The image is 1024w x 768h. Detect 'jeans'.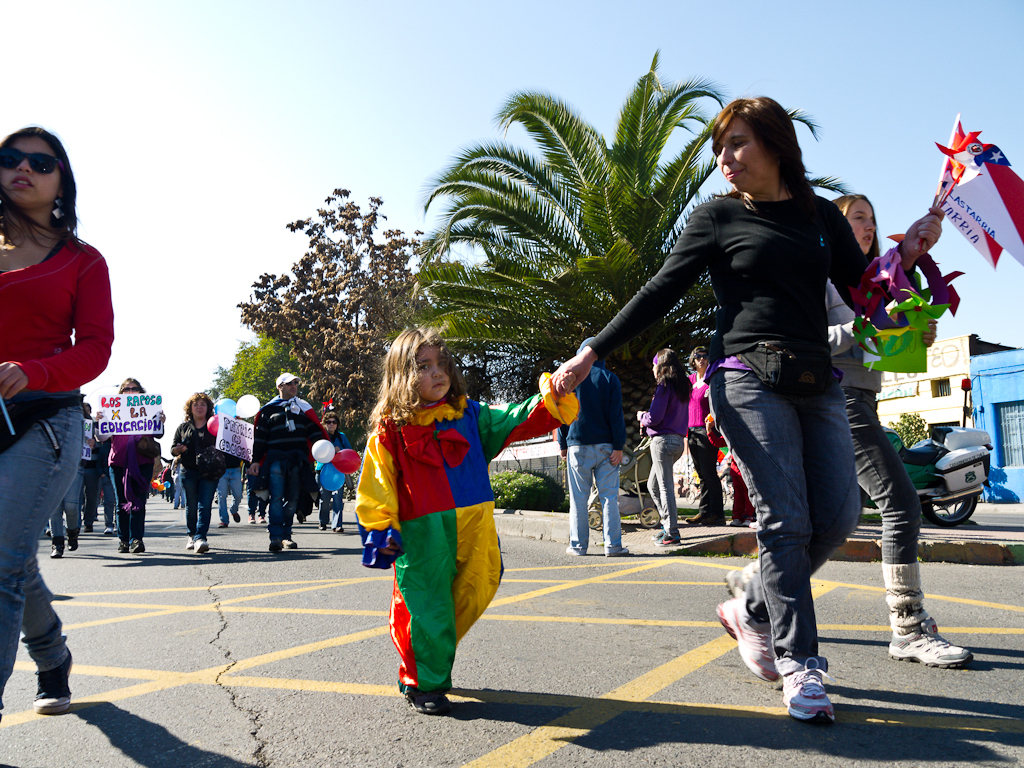
Detection: x1=315, y1=475, x2=343, y2=529.
